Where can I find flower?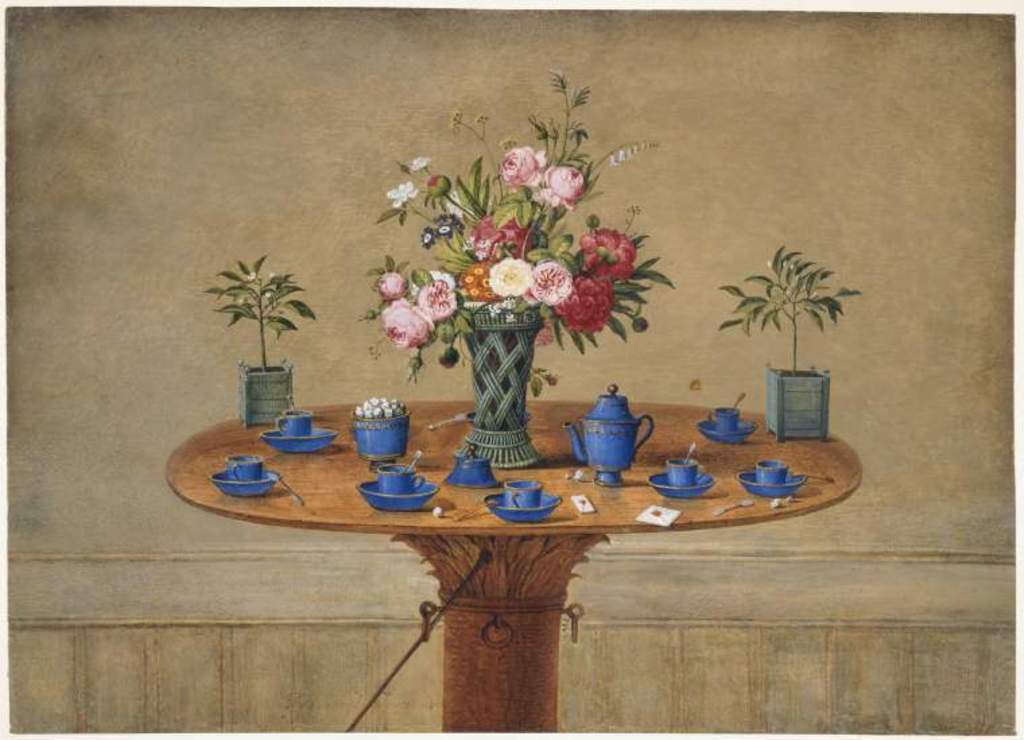
You can find it at x1=428, y1=167, x2=454, y2=194.
